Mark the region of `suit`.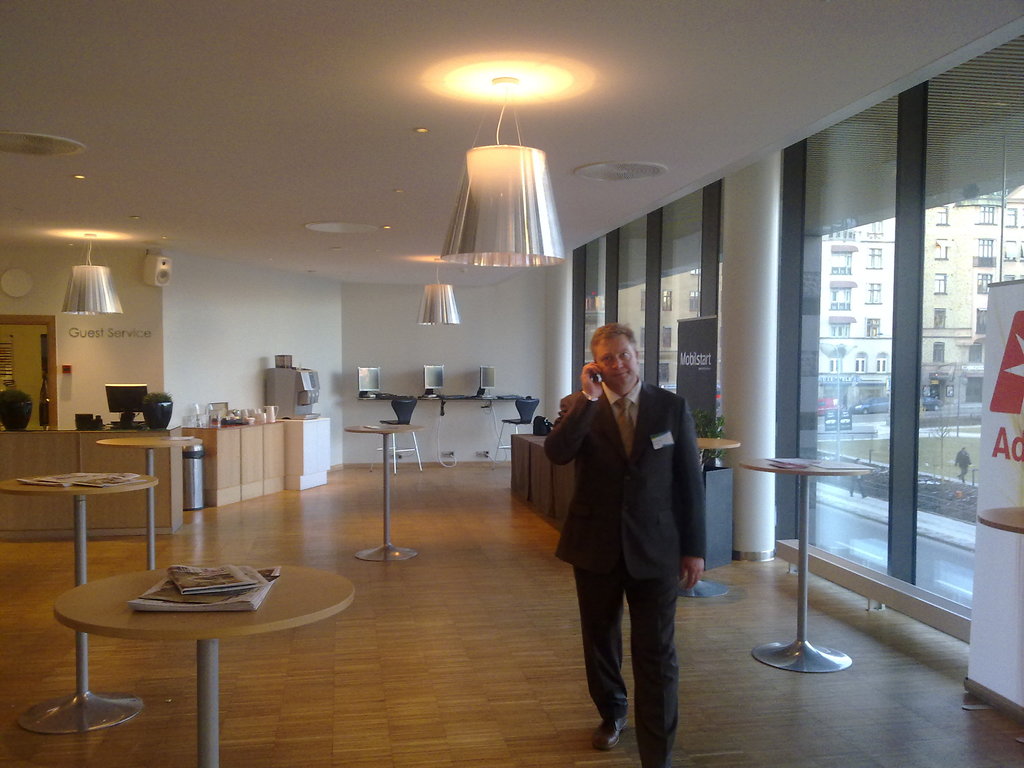
Region: [x1=553, y1=349, x2=704, y2=748].
